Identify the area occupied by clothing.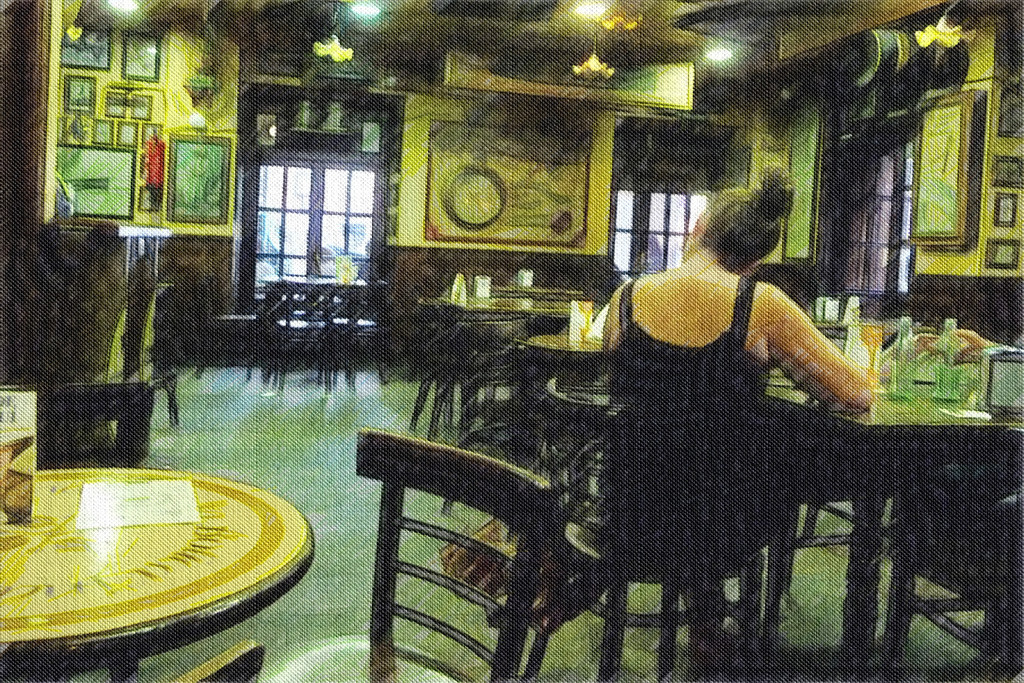
Area: [x1=605, y1=275, x2=769, y2=520].
